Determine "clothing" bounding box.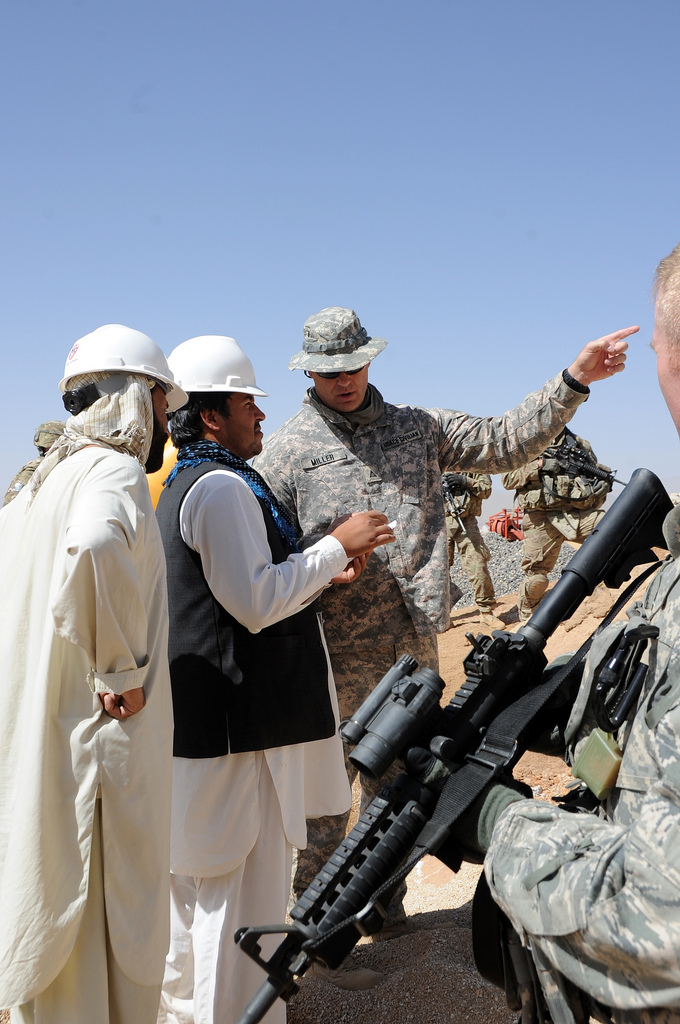
Determined: left=9, top=378, right=179, bottom=1013.
